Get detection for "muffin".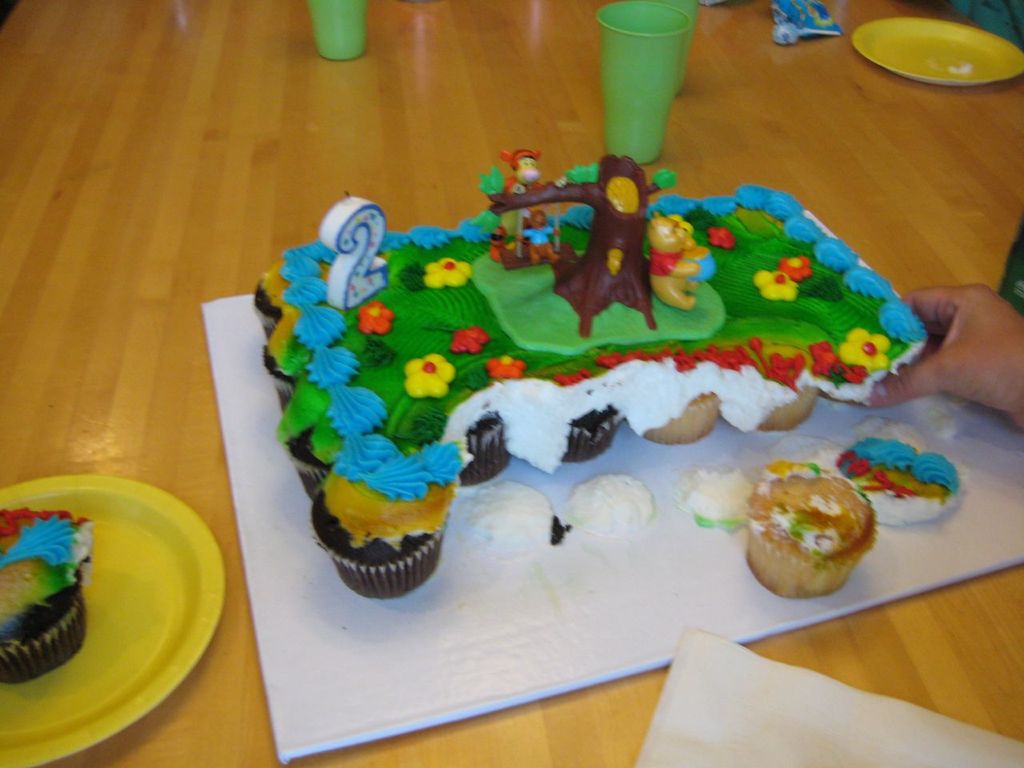
Detection: x1=750, y1=374, x2=818, y2=436.
